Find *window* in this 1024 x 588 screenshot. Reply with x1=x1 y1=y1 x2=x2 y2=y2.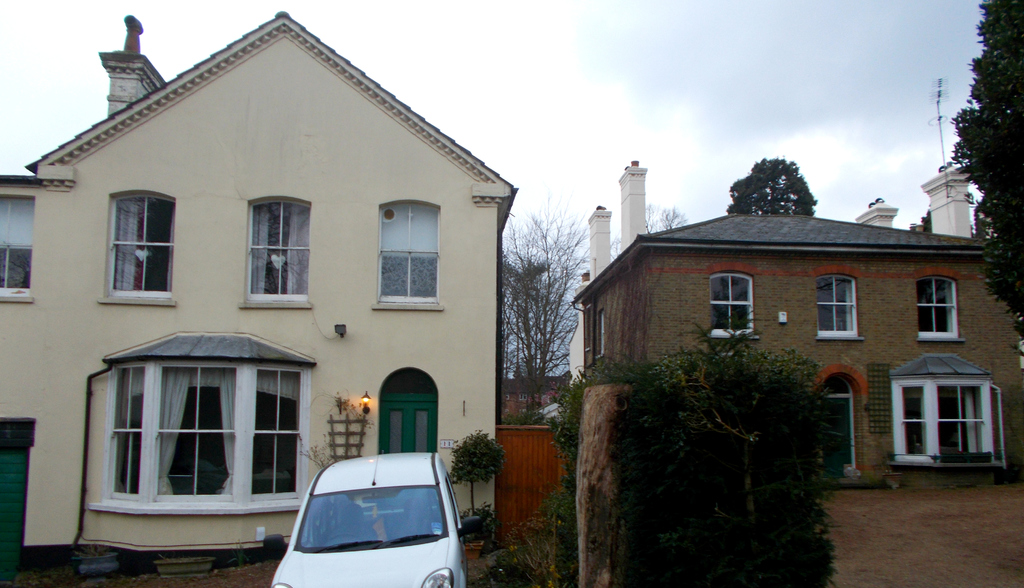
x1=100 y1=332 x2=299 y2=501.
